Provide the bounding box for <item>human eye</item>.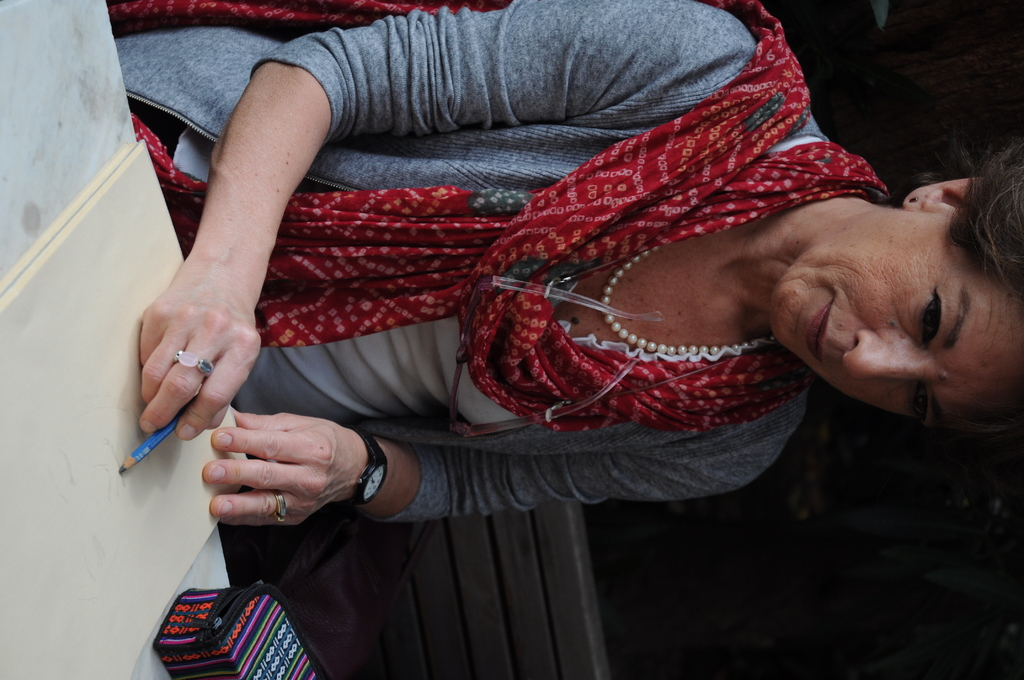
left=916, top=281, right=948, bottom=347.
